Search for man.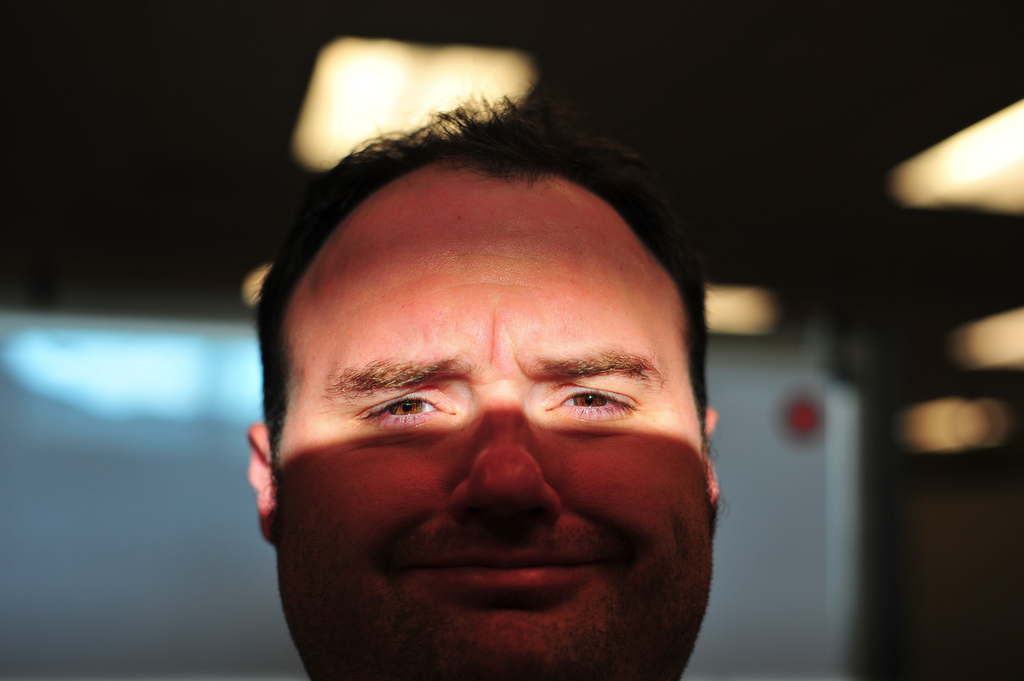
Found at <bbox>177, 72, 824, 680</bbox>.
